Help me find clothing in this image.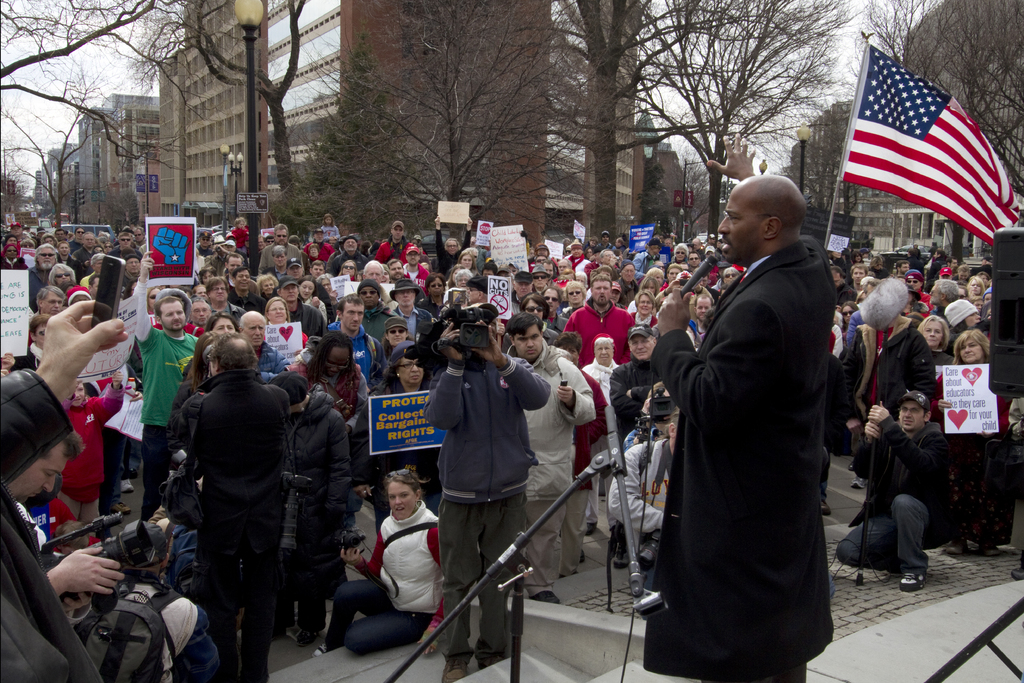
Found it: BBox(618, 246, 628, 254).
